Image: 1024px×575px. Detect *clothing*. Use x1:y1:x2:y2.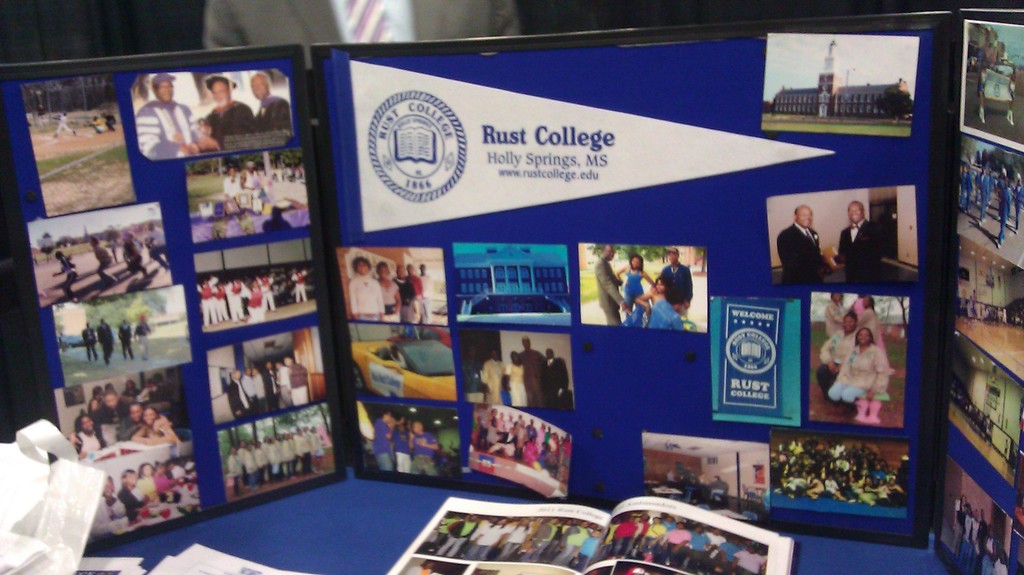
827:343:890:403.
